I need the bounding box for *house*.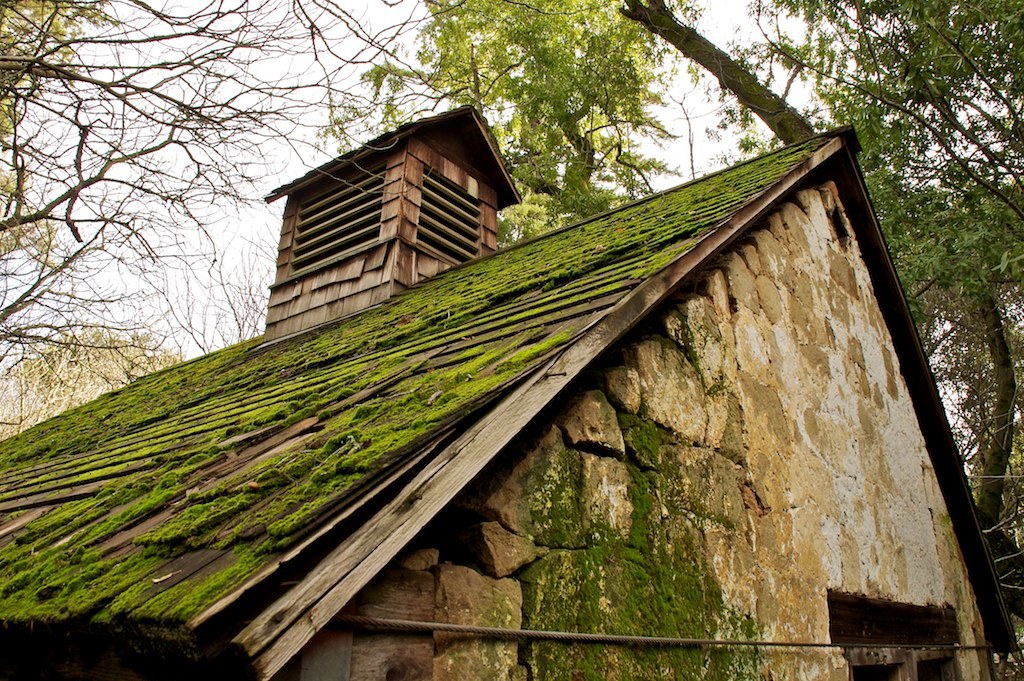
Here it is: crop(0, 101, 1021, 680).
